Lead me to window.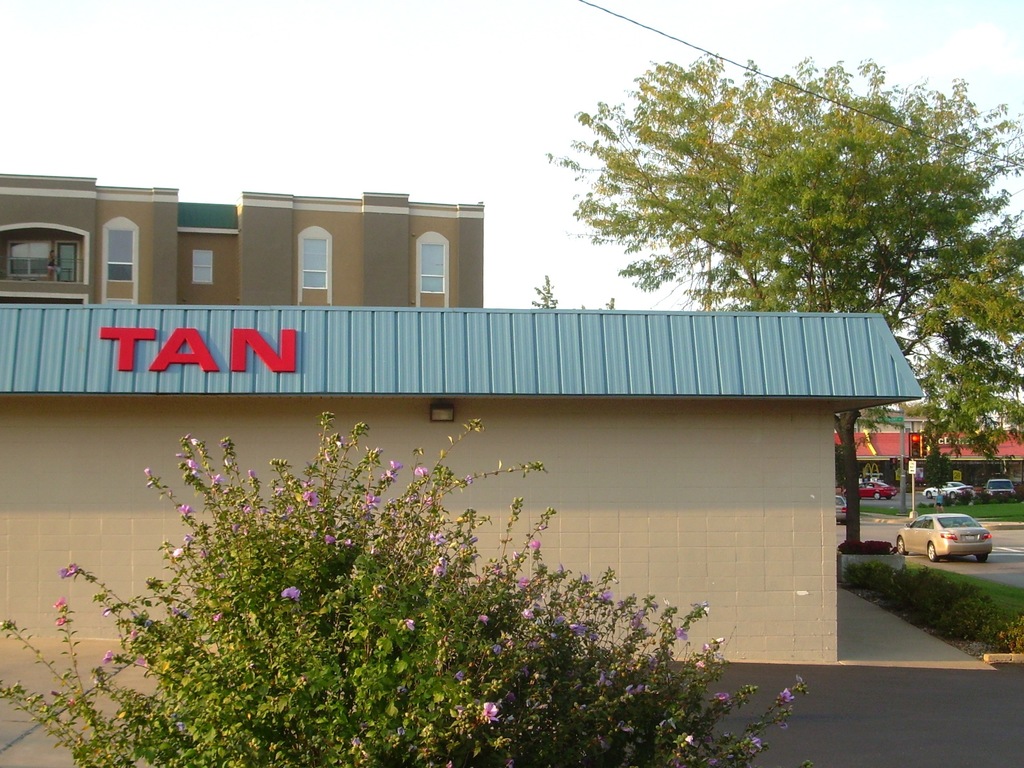
Lead to [left=420, top=245, right=444, bottom=294].
